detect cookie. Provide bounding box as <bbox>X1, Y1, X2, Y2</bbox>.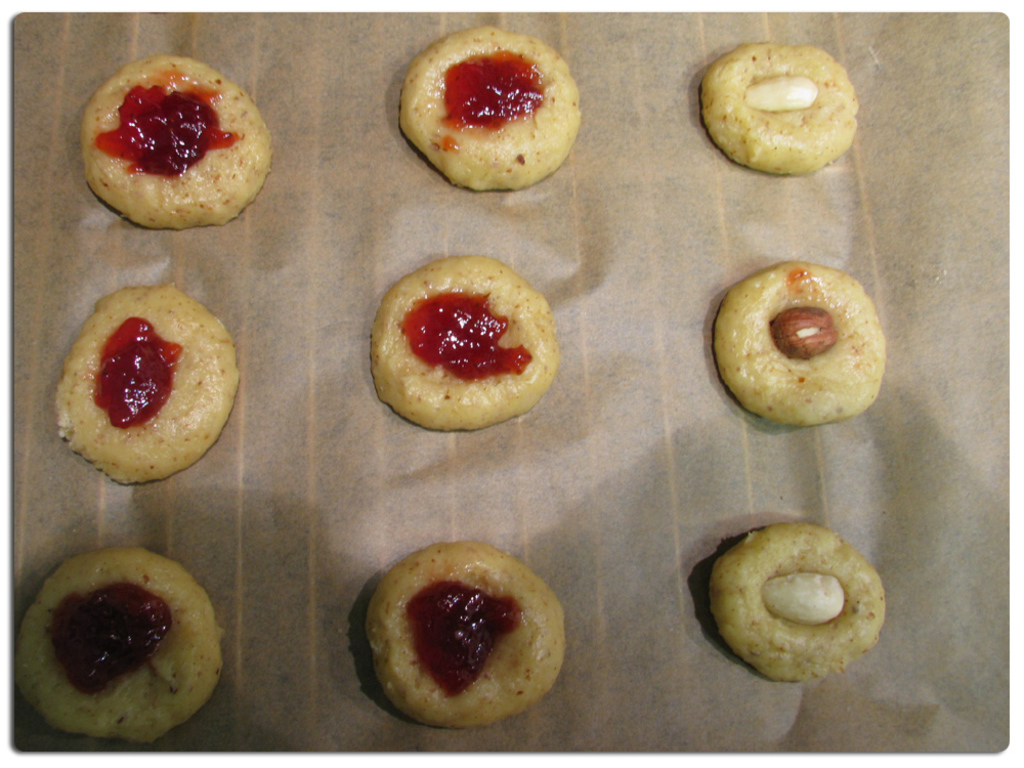
<bbox>73, 54, 271, 232</bbox>.
